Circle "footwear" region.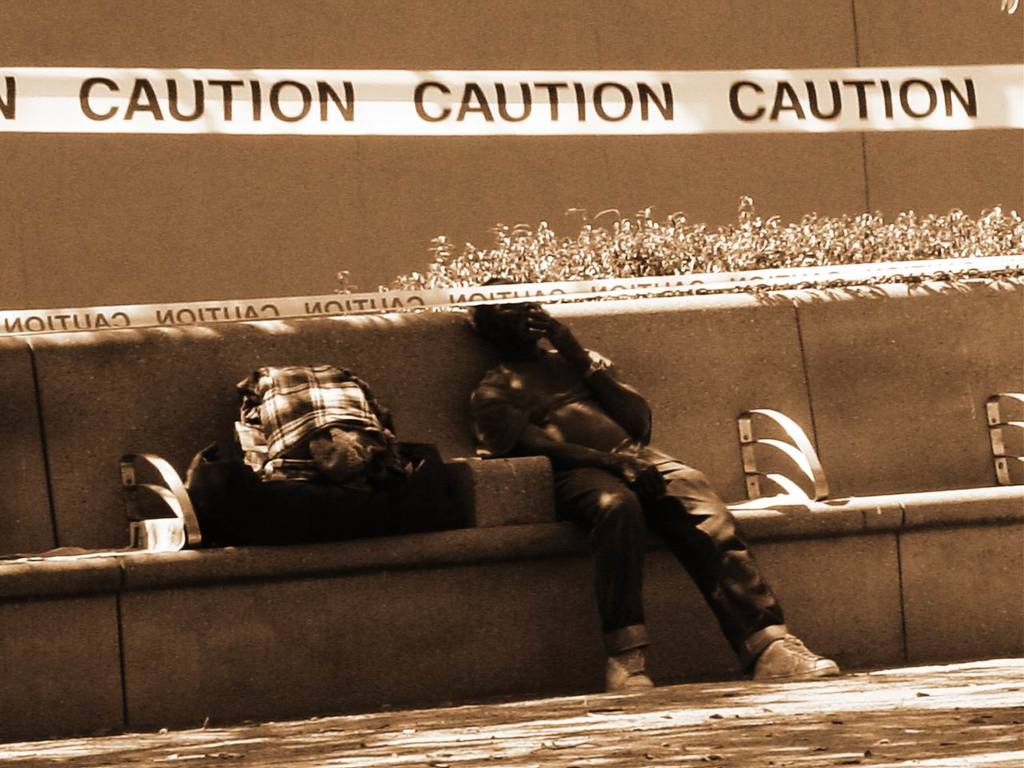
Region: [606,650,653,688].
